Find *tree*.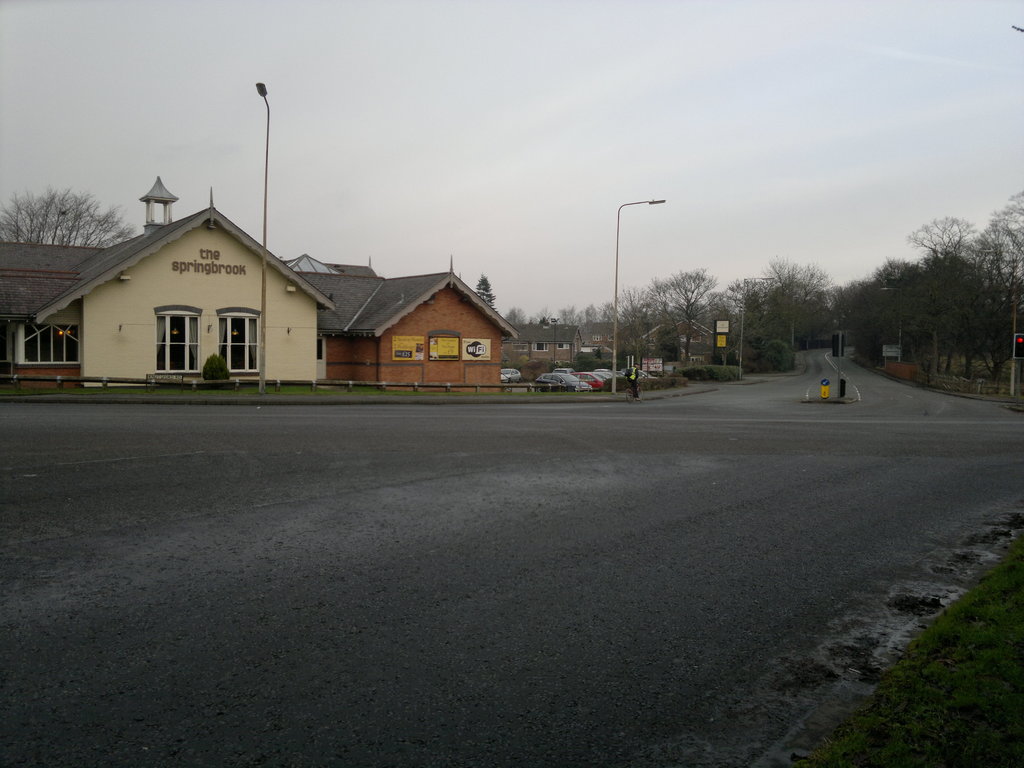
region(0, 180, 132, 250).
